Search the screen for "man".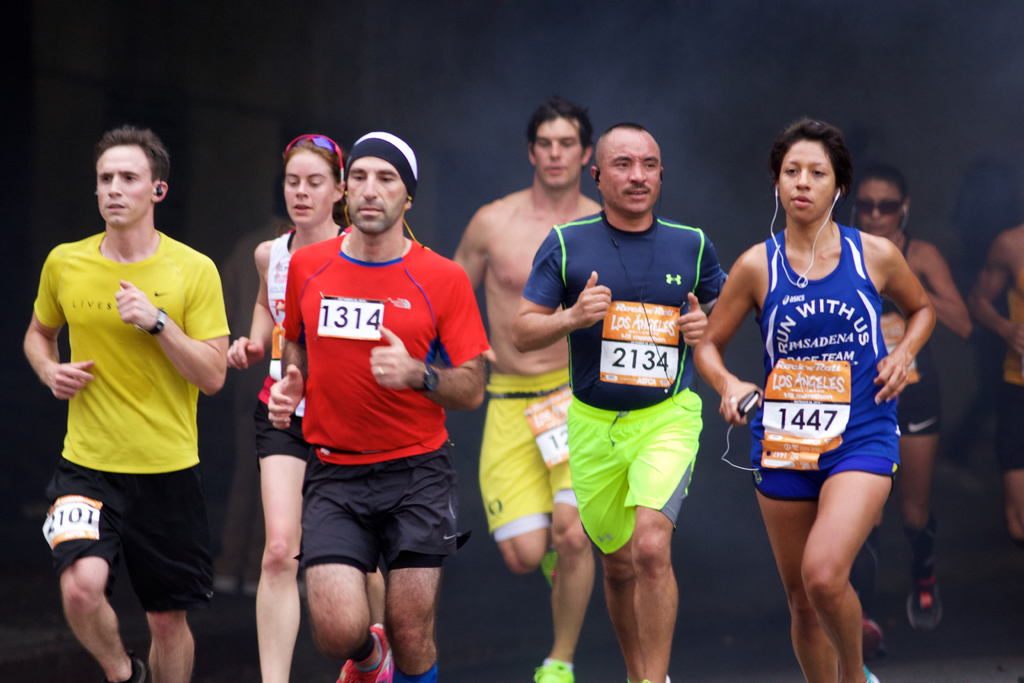
Found at 512 126 727 682.
